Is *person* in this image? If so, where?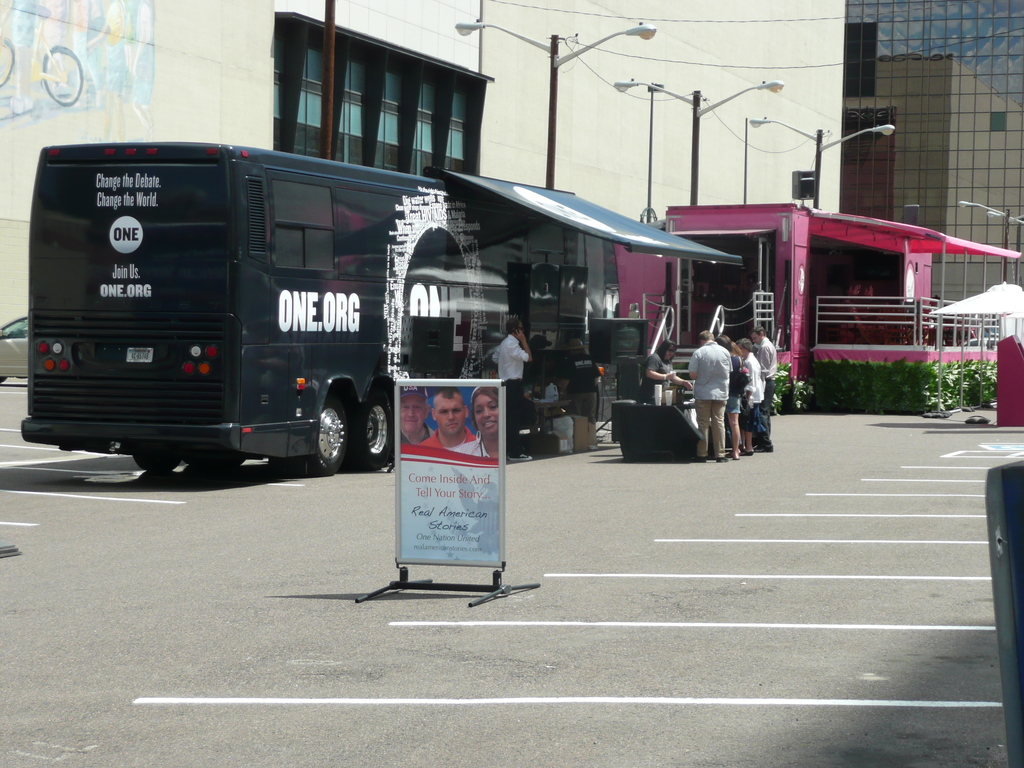
Yes, at <box>397,384,430,441</box>.
